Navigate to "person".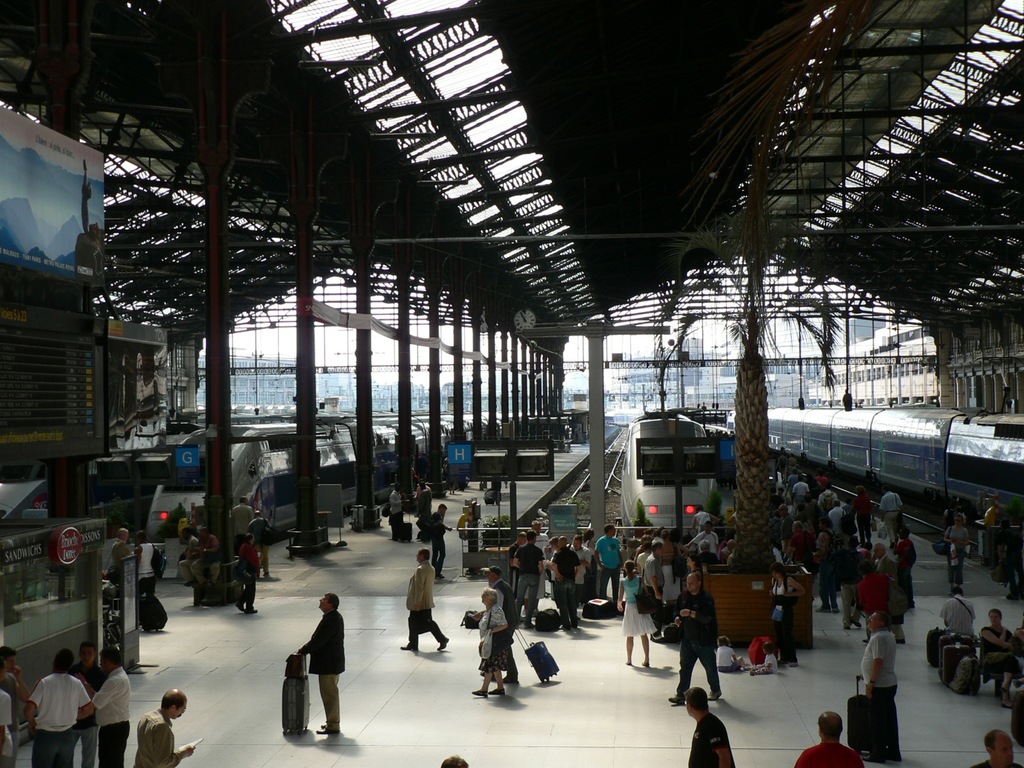
Navigation target: (x1=138, y1=689, x2=198, y2=767).
